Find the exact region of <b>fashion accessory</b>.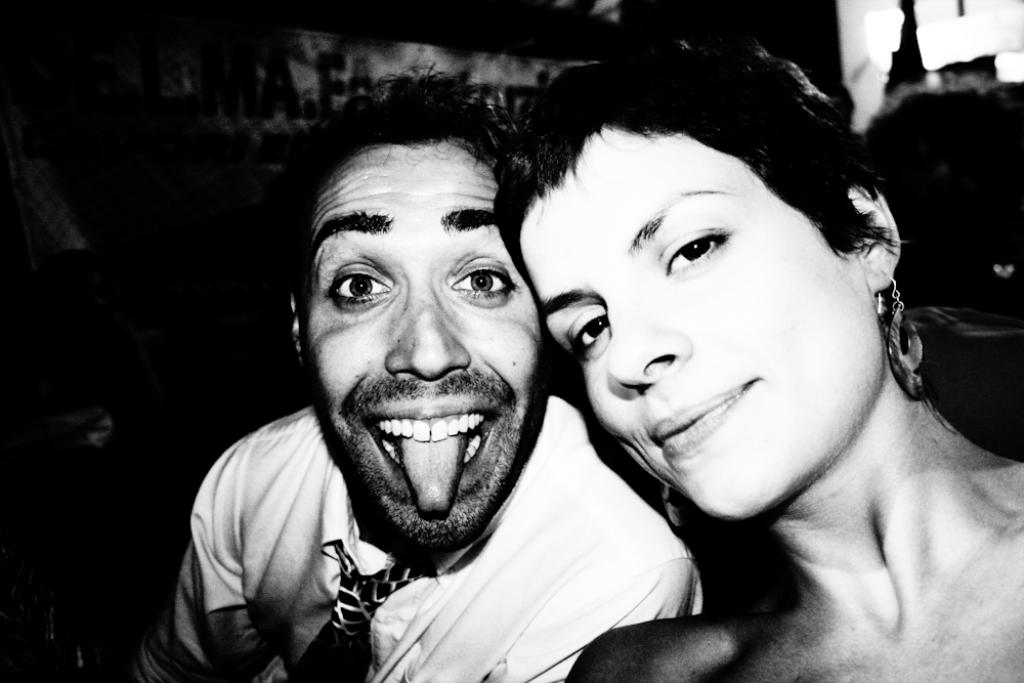
Exact region: pyautogui.locateOnScreen(877, 271, 945, 399).
